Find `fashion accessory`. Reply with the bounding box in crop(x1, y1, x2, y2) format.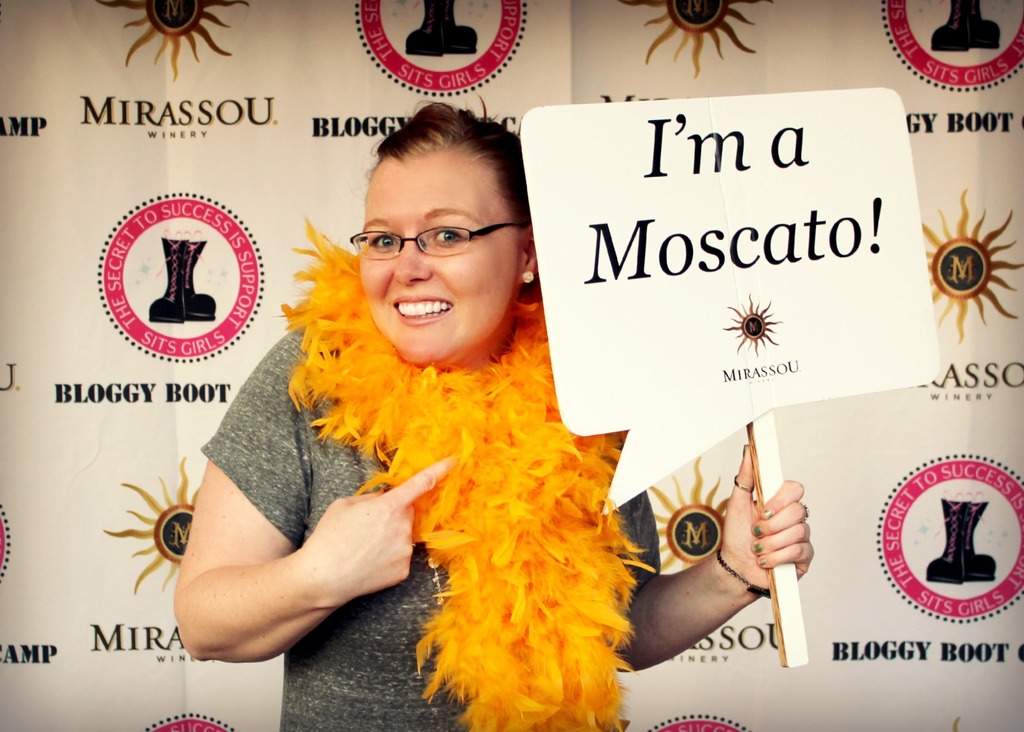
crop(732, 479, 758, 496).
